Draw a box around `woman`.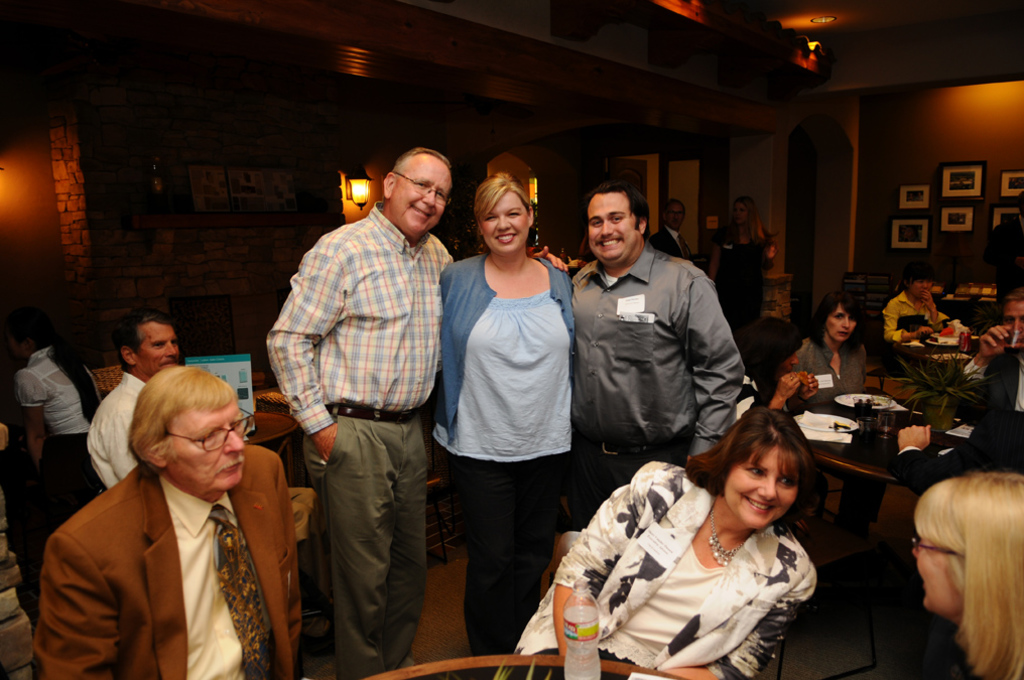
<bbox>784, 295, 881, 547</bbox>.
